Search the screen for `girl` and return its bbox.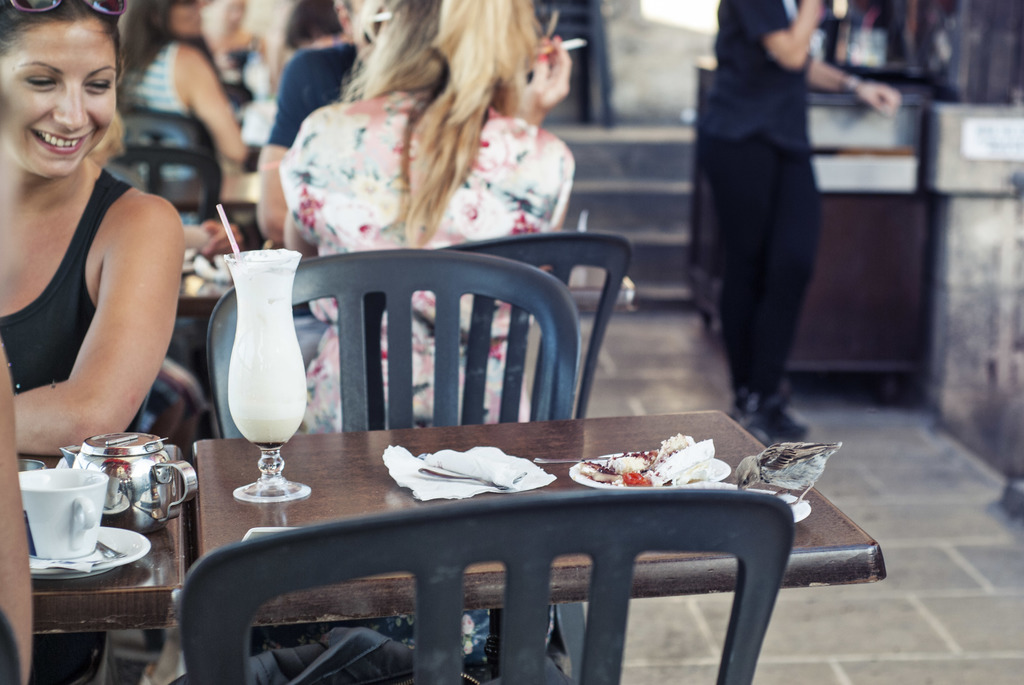
Found: box(195, 0, 270, 113).
